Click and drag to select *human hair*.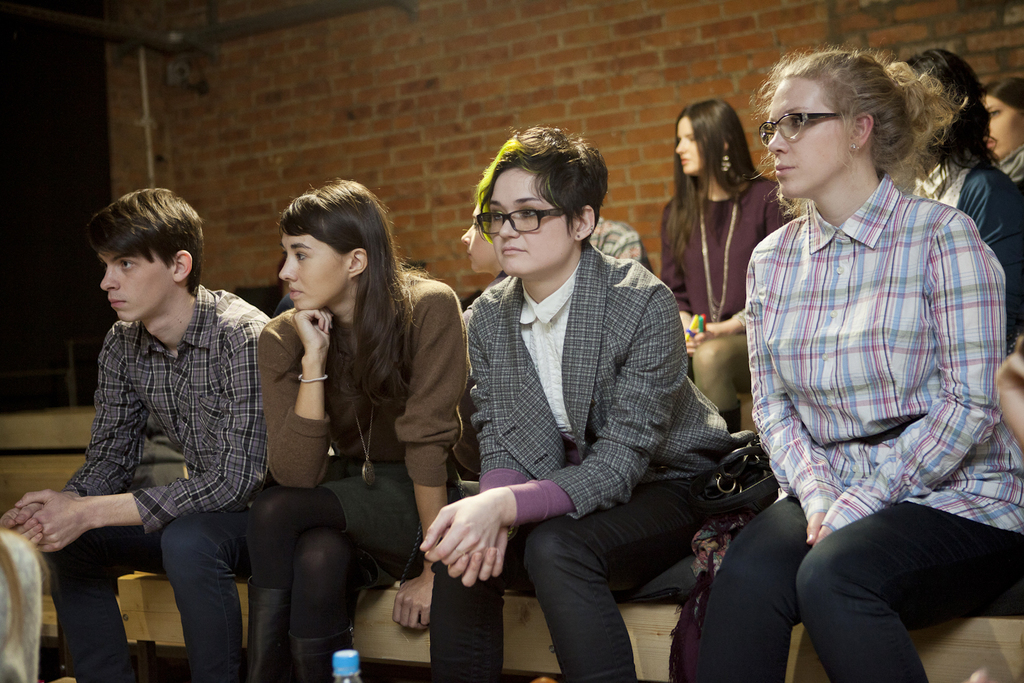
Selection: x1=981 y1=74 x2=1023 y2=115.
